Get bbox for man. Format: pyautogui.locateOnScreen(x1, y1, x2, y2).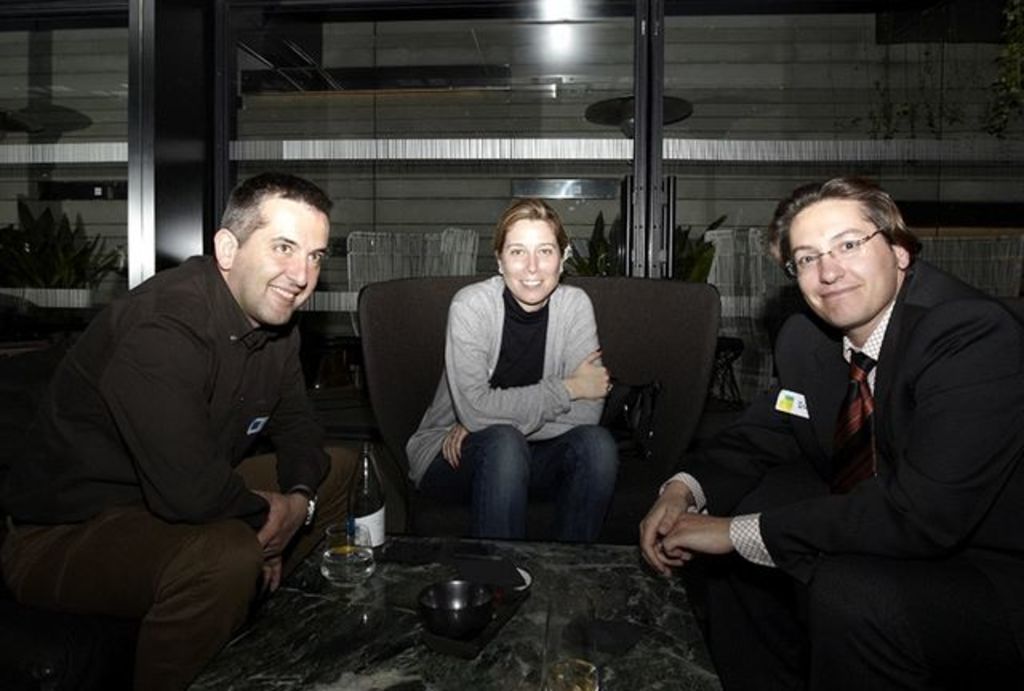
pyautogui.locateOnScreen(42, 162, 384, 657).
